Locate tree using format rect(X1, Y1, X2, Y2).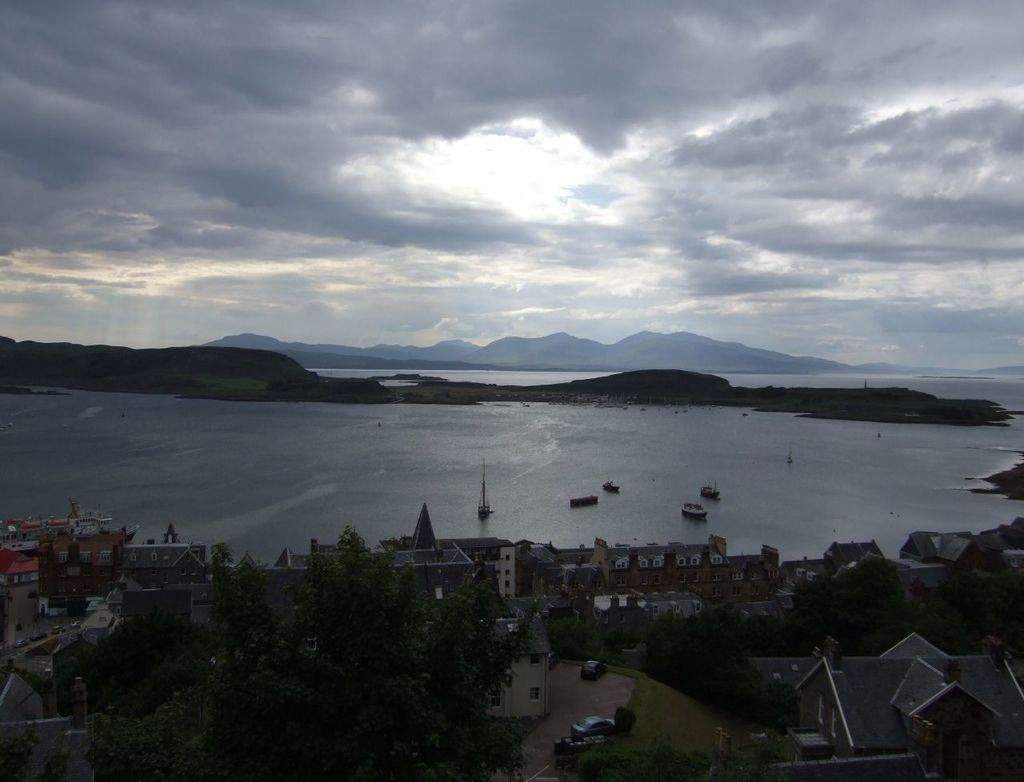
rect(887, 561, 1023, 650).
